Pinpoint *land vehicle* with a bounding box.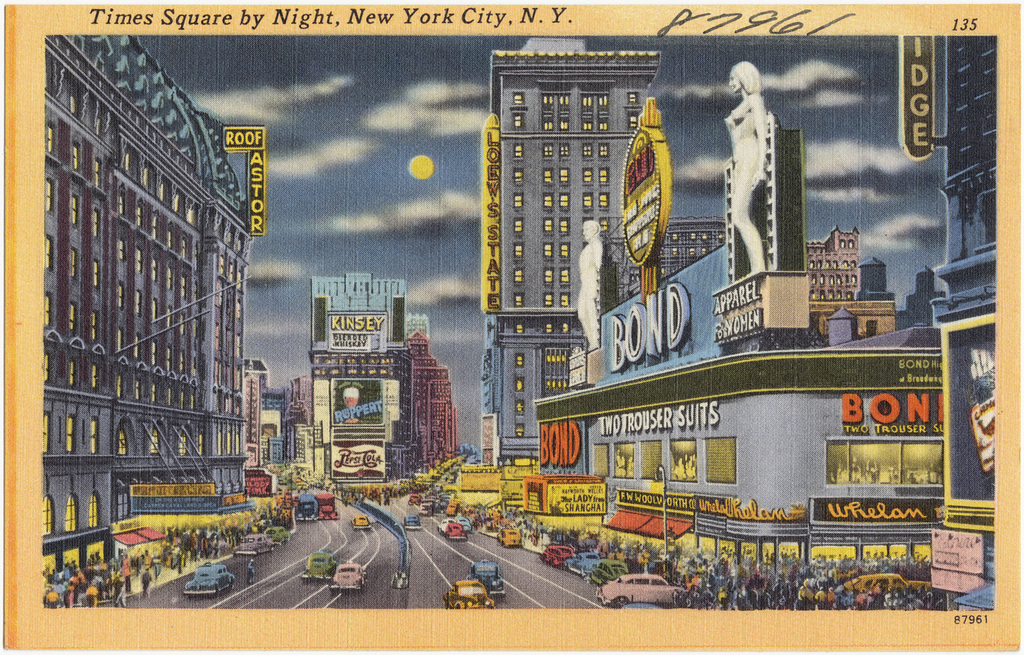
box=[455, 513, 477, 534].
